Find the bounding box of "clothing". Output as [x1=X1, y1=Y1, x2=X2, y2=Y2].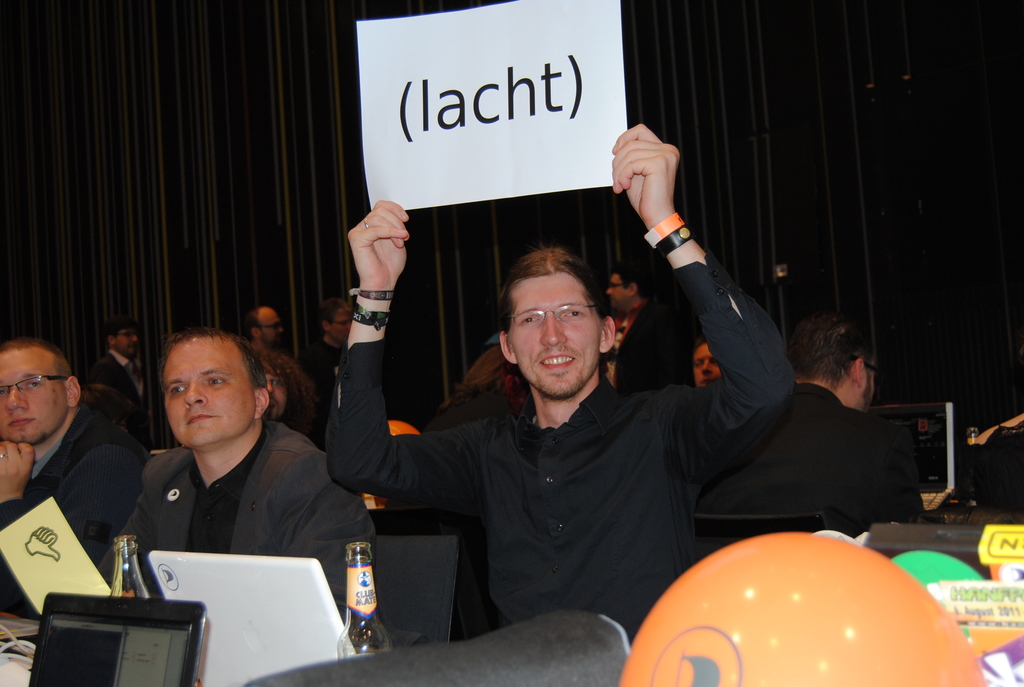
[x1=92, y1=346, x2=148, y2=437].
